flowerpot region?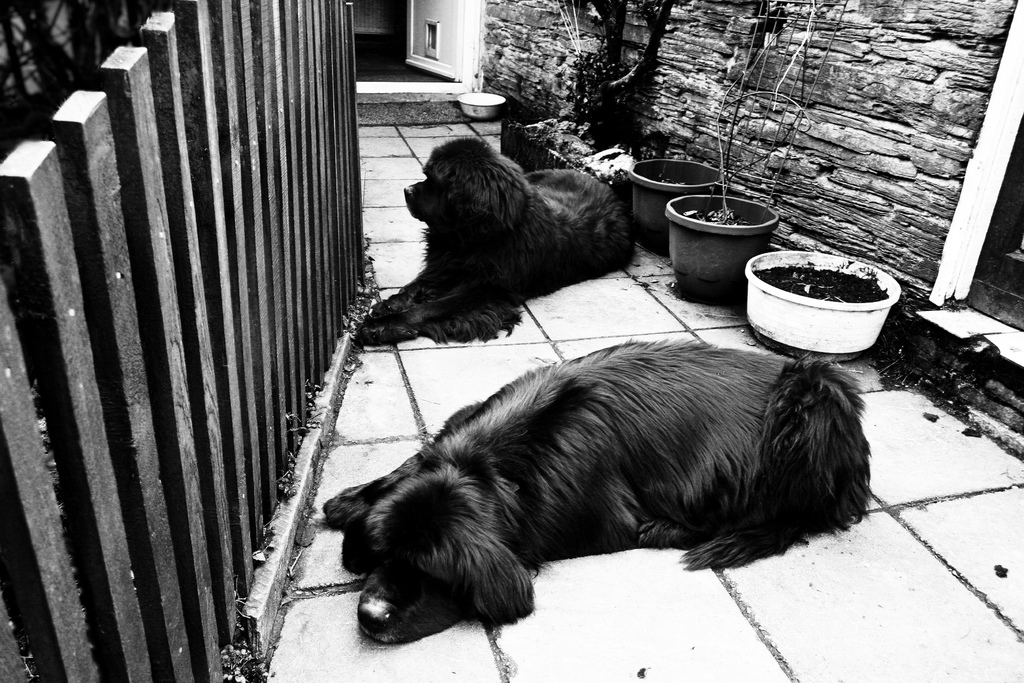
rect(502, 104, 659, 199)
